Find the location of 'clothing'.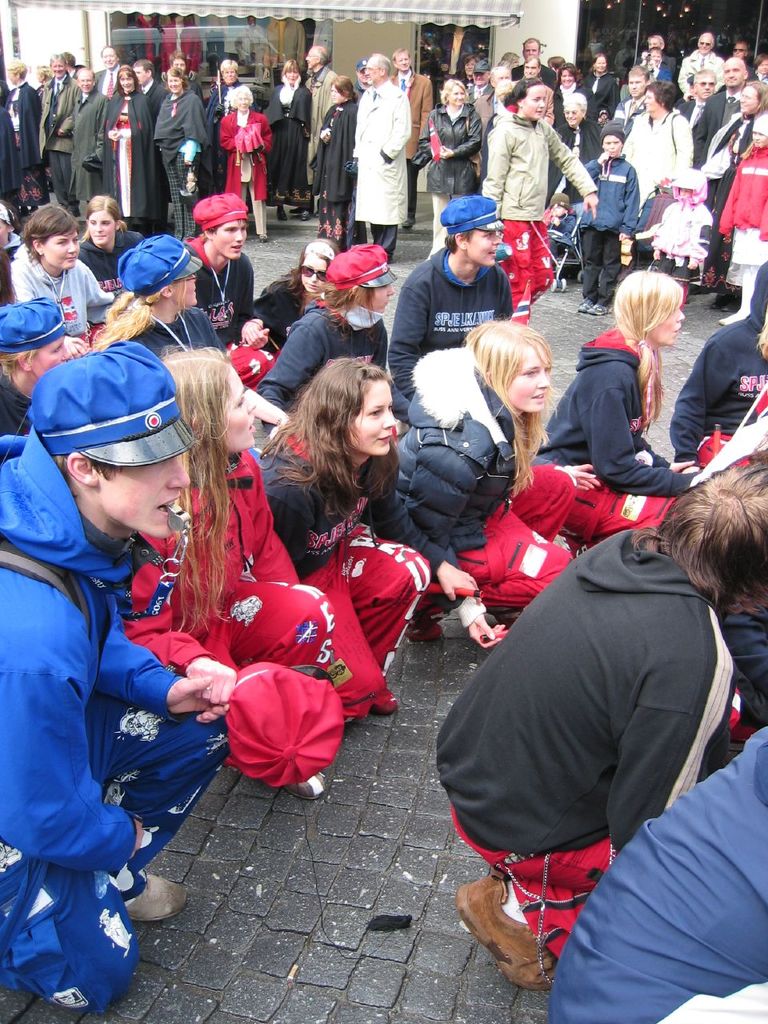
Location: bbox=(722, 135, 767, 295).
